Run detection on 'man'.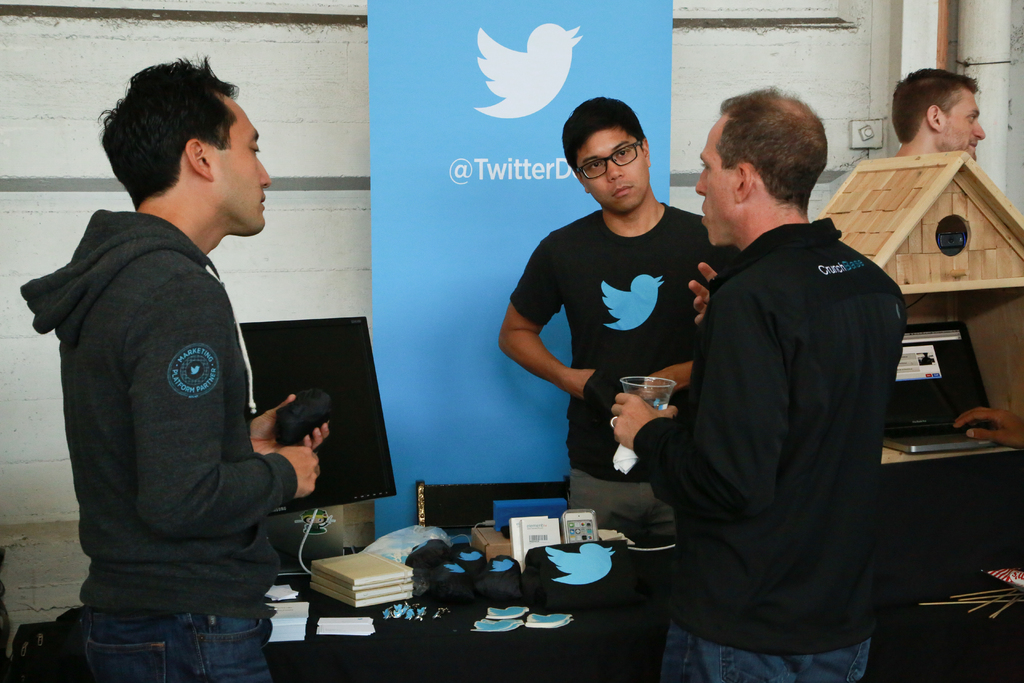
Result: rect(886, 69, 992, 160).
